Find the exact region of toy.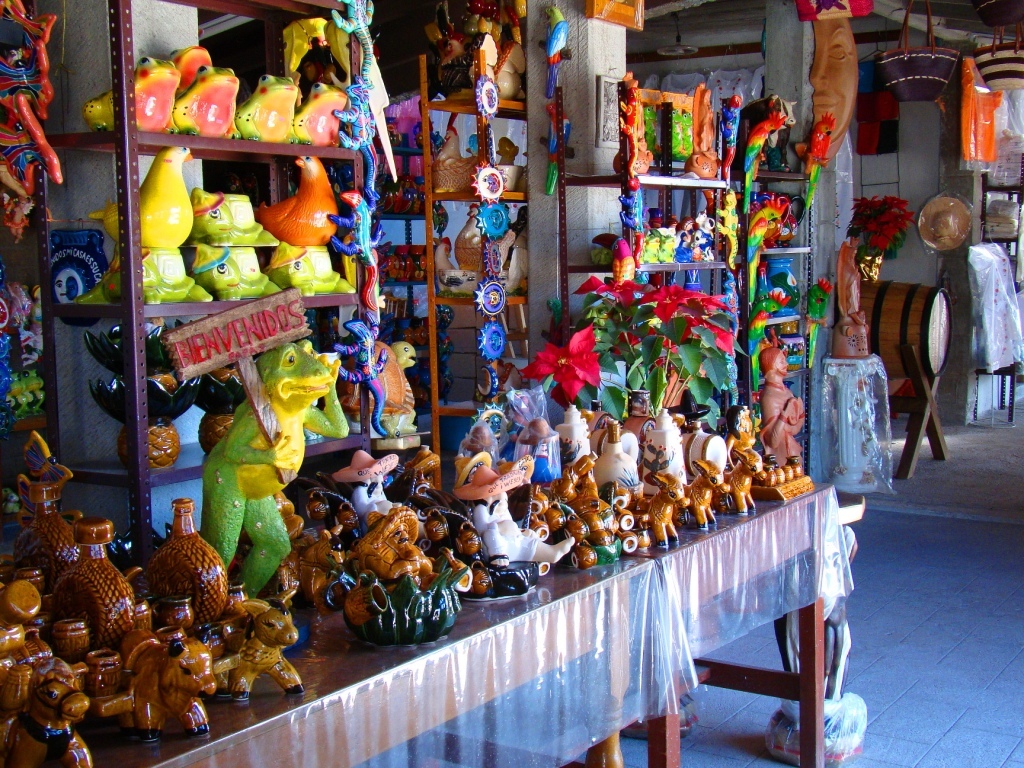
Exact region: bbox=[193, 238, 285, 310].
